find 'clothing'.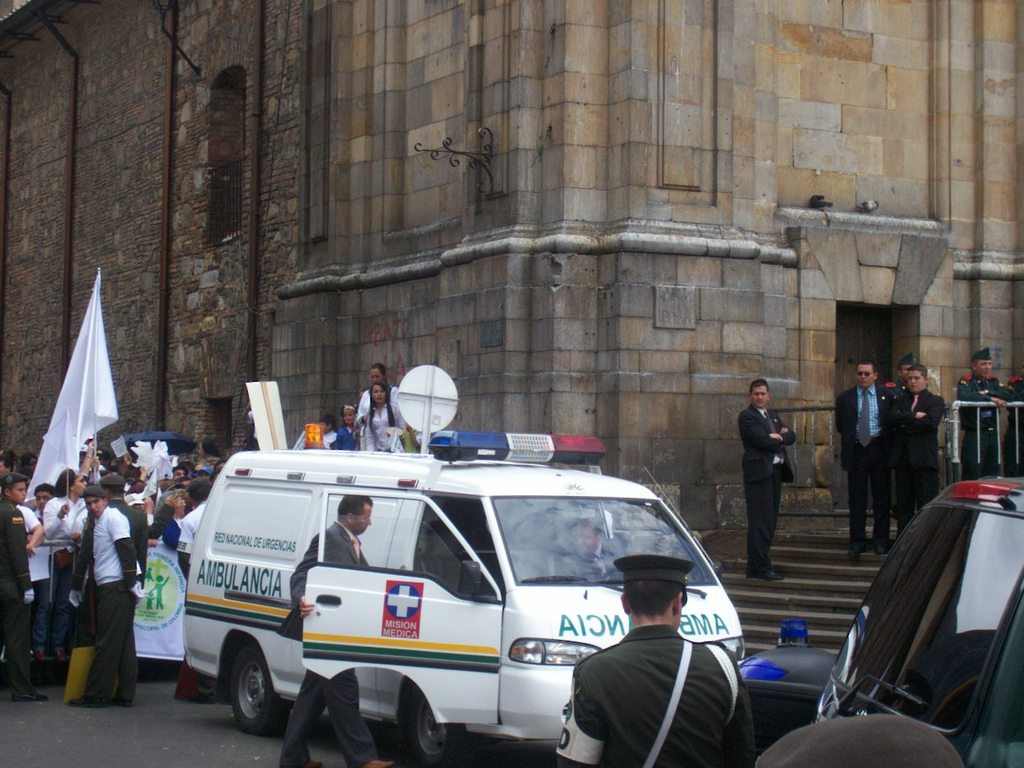
{"x1": 0, "y1": 498, "x2": 28, "y2": 691}.
